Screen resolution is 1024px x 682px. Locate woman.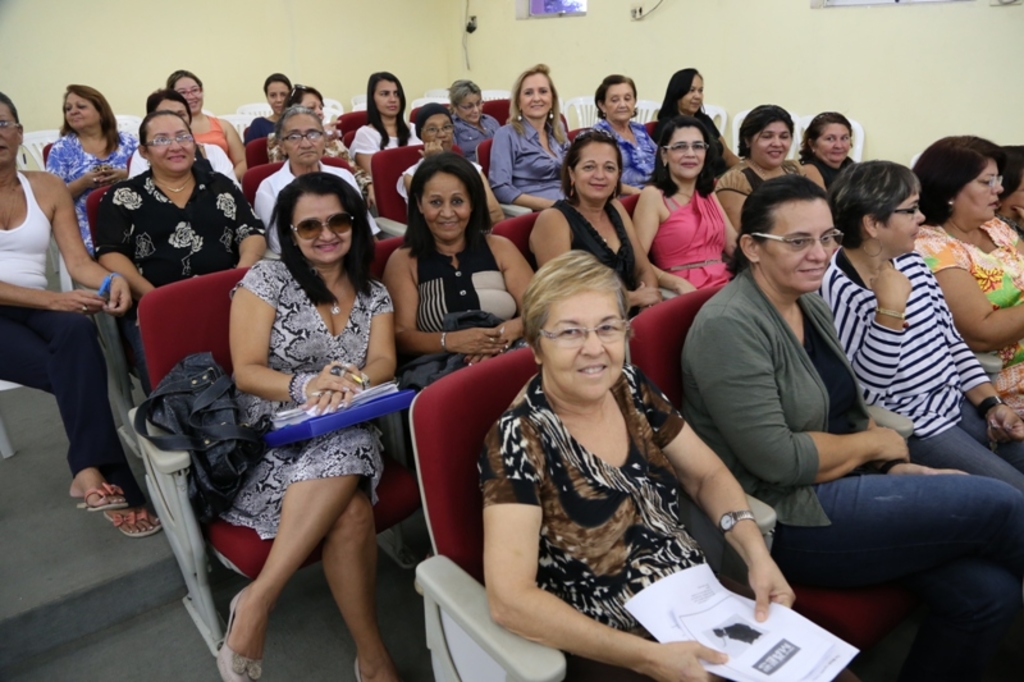
bbox=[242, 67, 297, 131].
